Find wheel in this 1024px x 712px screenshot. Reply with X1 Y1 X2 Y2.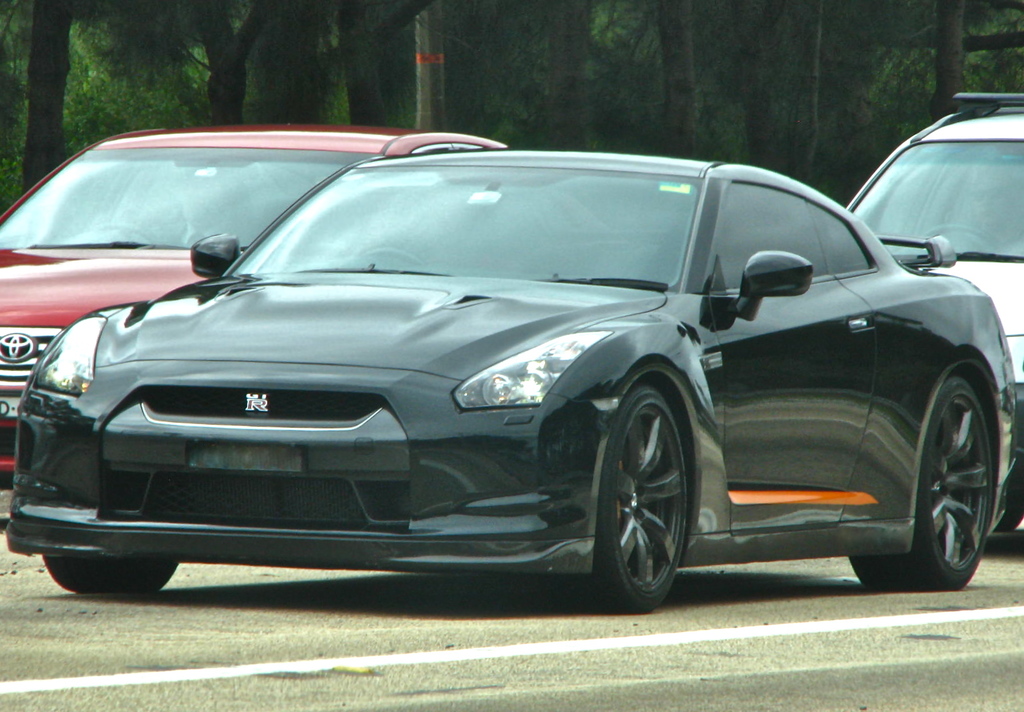
358 243 428 265.
